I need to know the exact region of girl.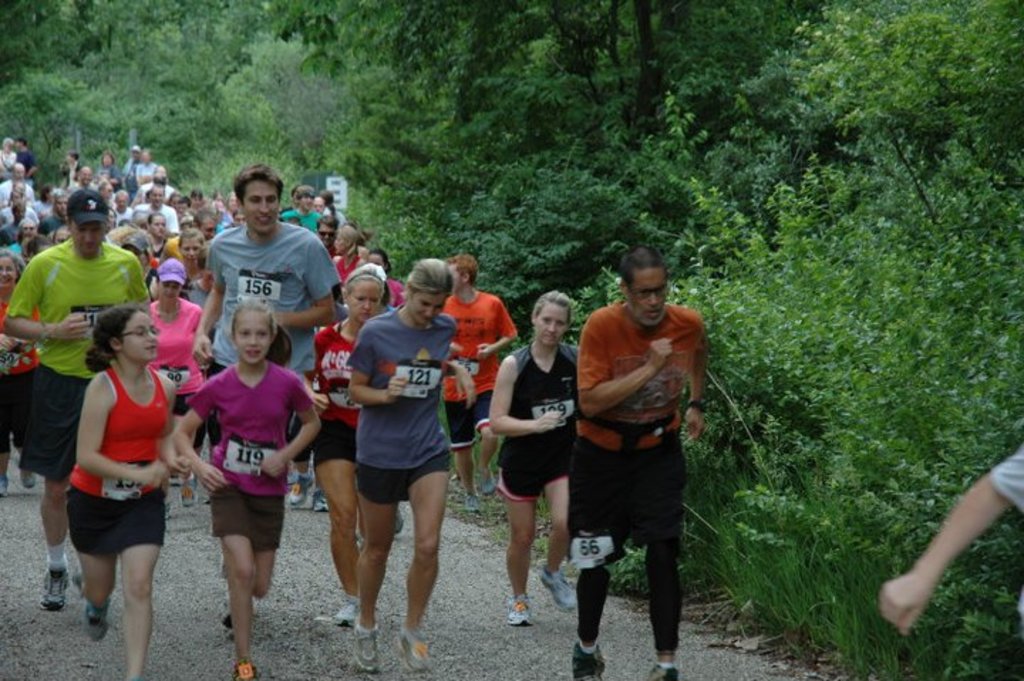
Region: l=172, t=226, r=201, b=310.
